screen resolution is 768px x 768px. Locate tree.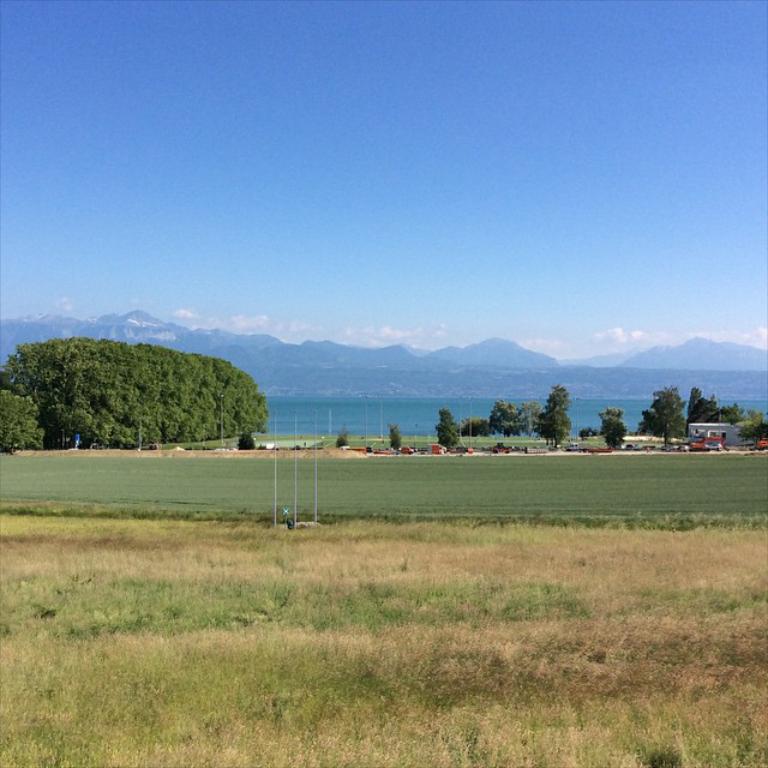
496:397:546:438.
